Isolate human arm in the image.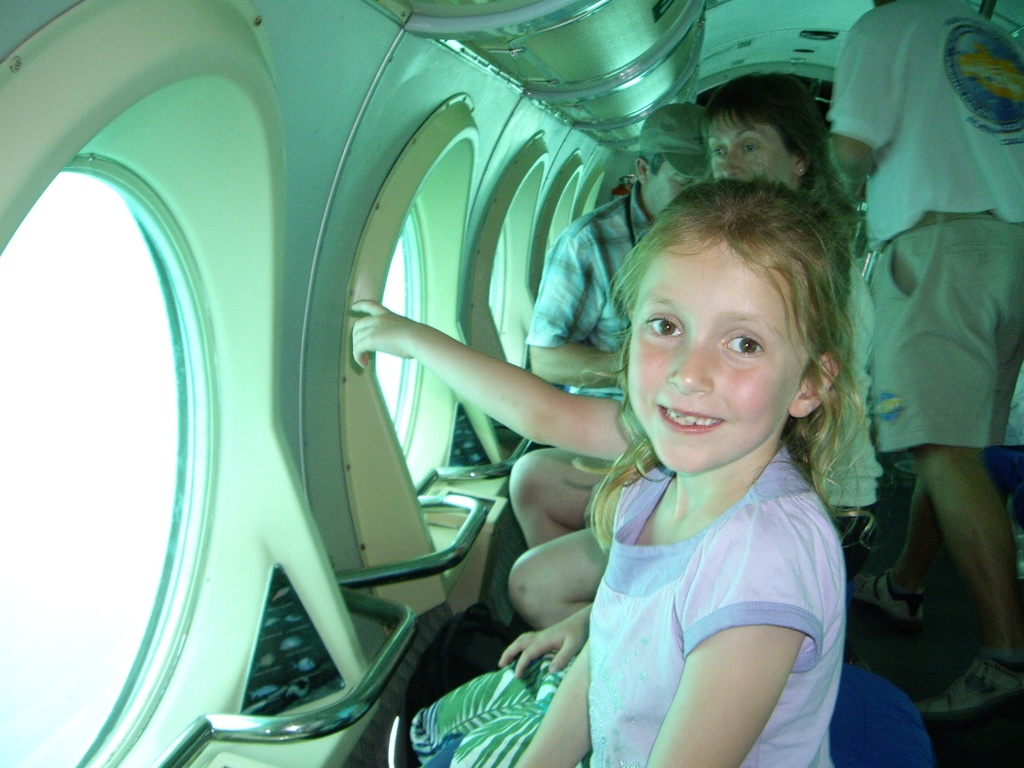
Isolated region: locate(644, 522, 810, 767).
